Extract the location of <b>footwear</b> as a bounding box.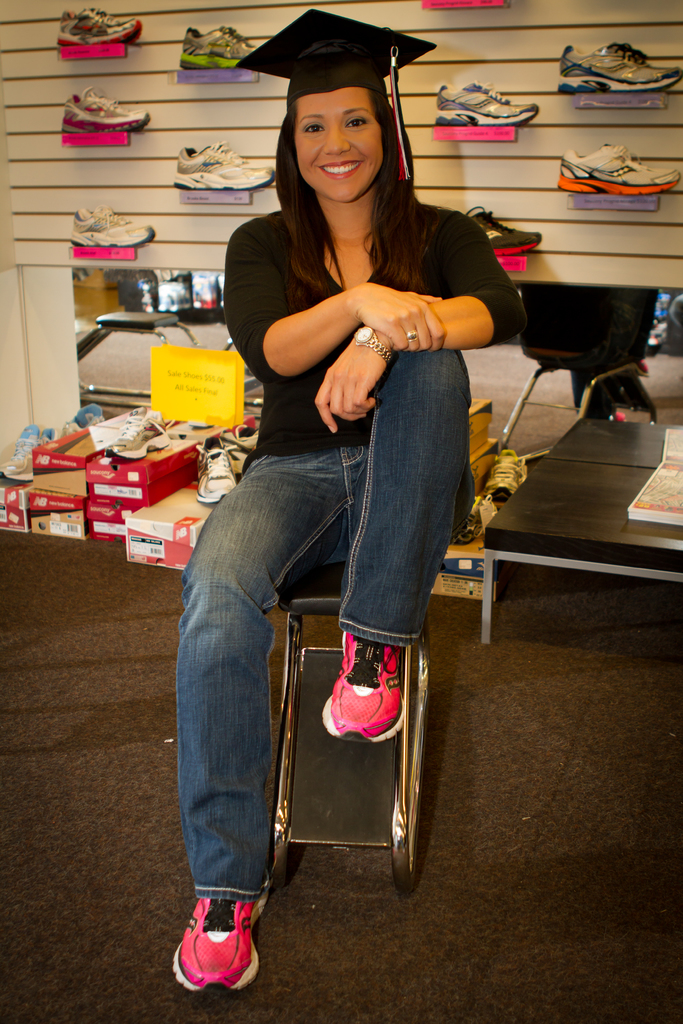
<region>58, 86, 151, 134</region>.
